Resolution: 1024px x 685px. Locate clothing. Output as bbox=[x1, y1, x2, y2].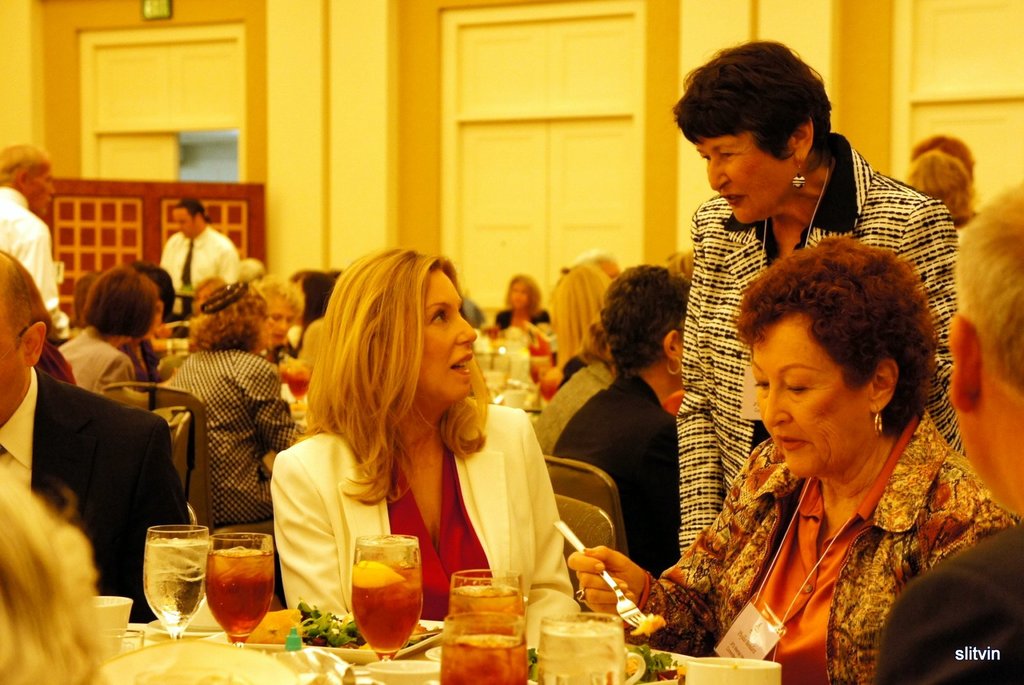
bbox=[166, 349, 285, 531].
